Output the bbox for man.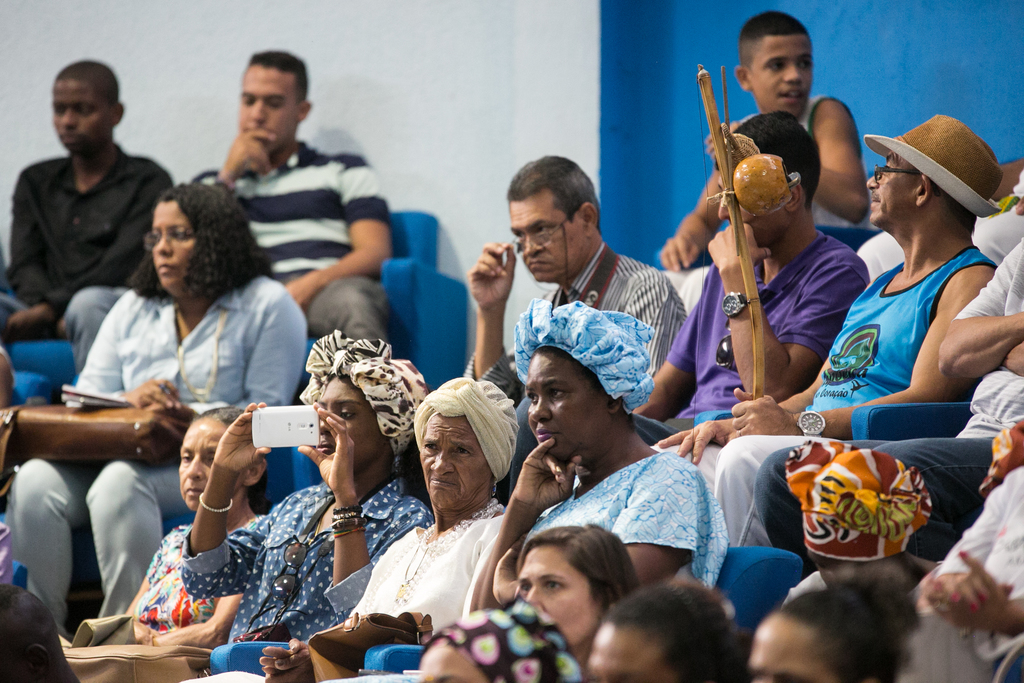
[10,72,177,398].
